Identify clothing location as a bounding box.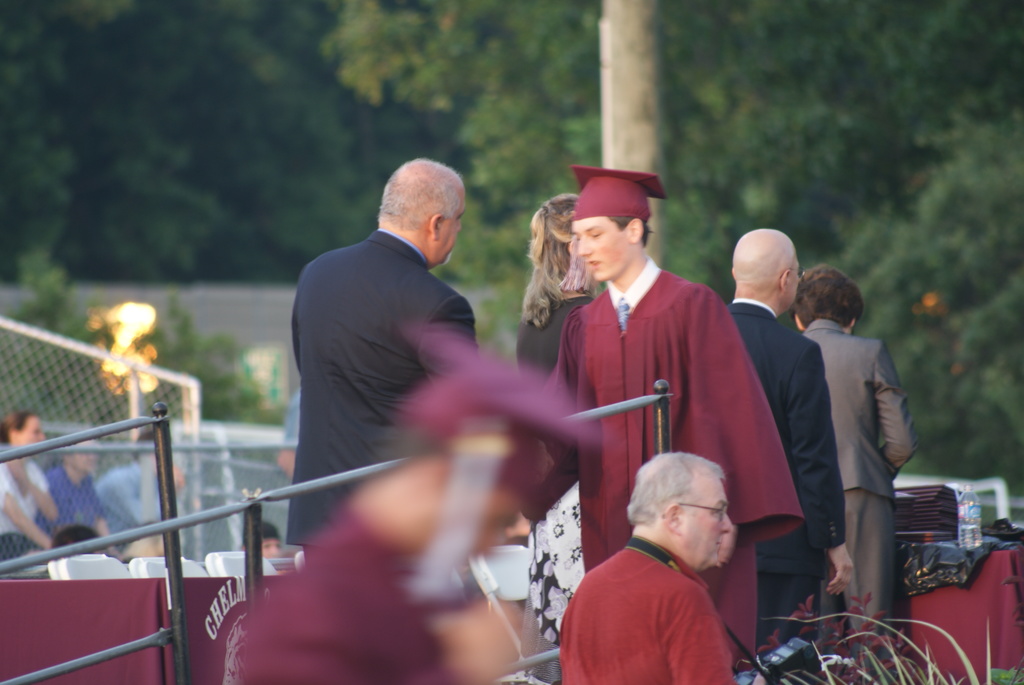
<region>724, 295, 848, 684</region>.
